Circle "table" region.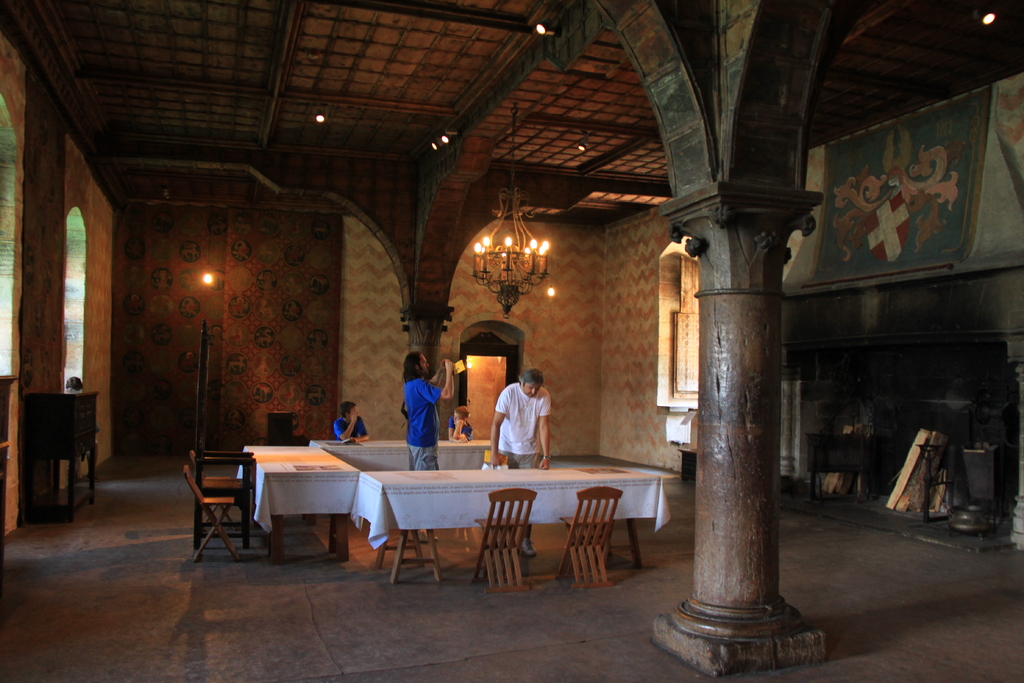
Region: [309, 438, 510, 483].
